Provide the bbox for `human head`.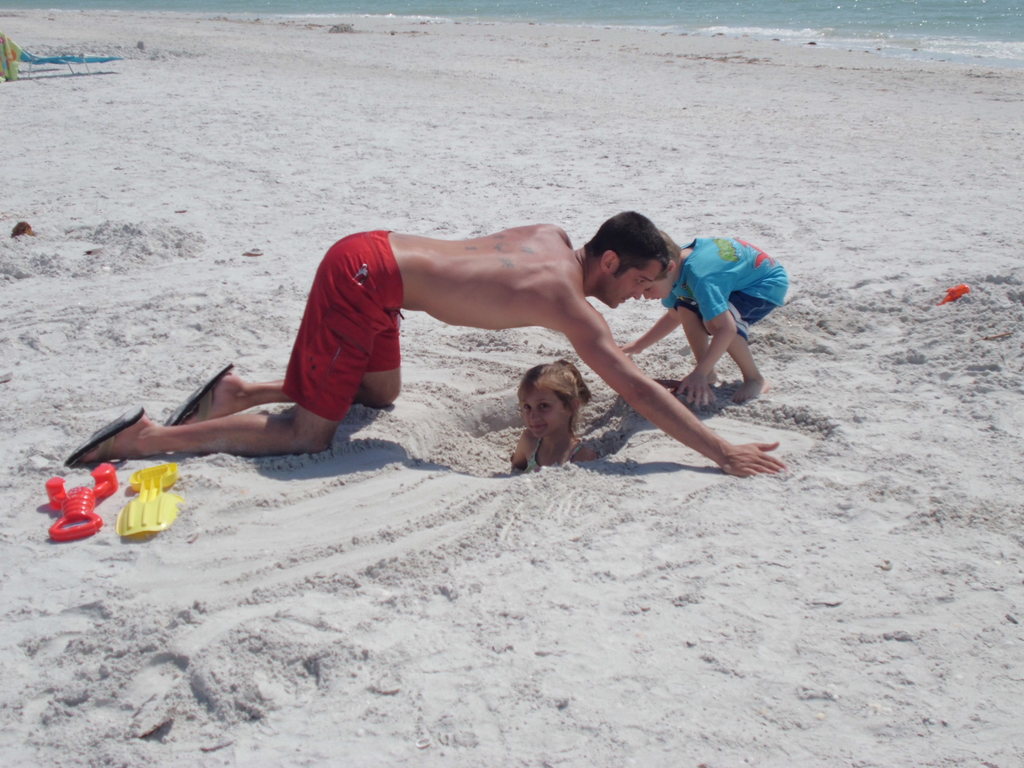
l=513, t=362, r=593, b=454.
